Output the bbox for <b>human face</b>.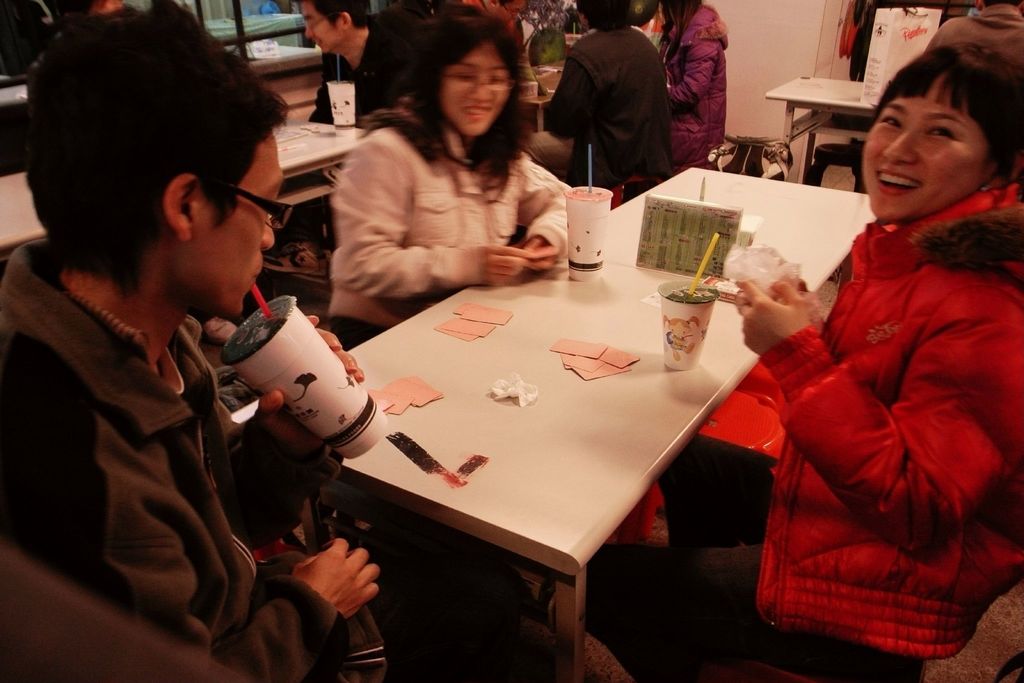
197/136/284/304.
